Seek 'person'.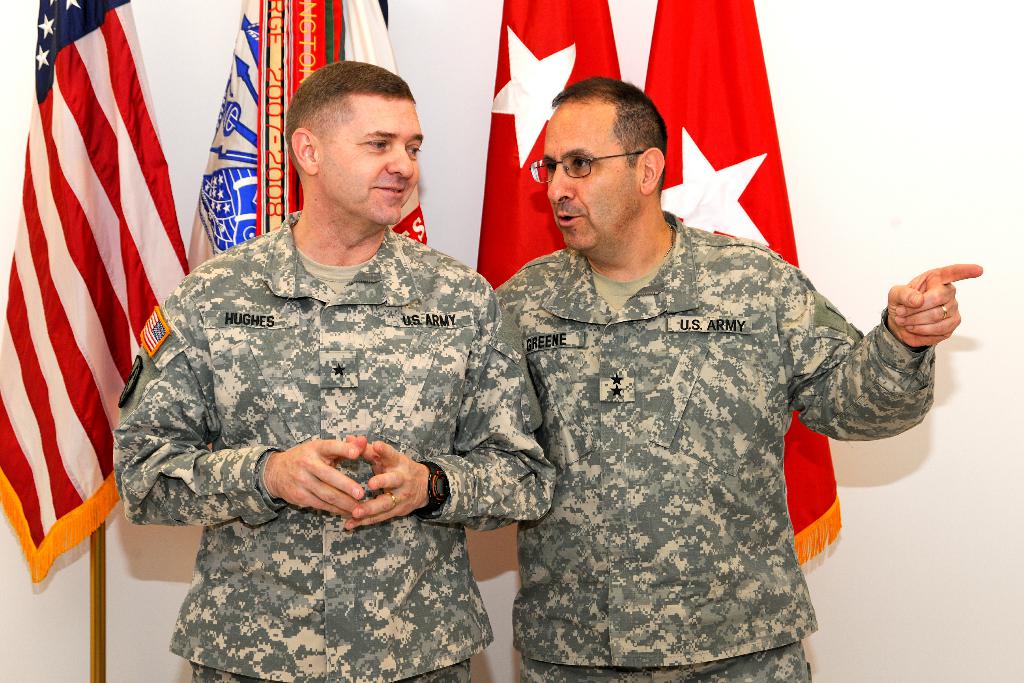
[left=109, top=62, right=558, bottom=682].
